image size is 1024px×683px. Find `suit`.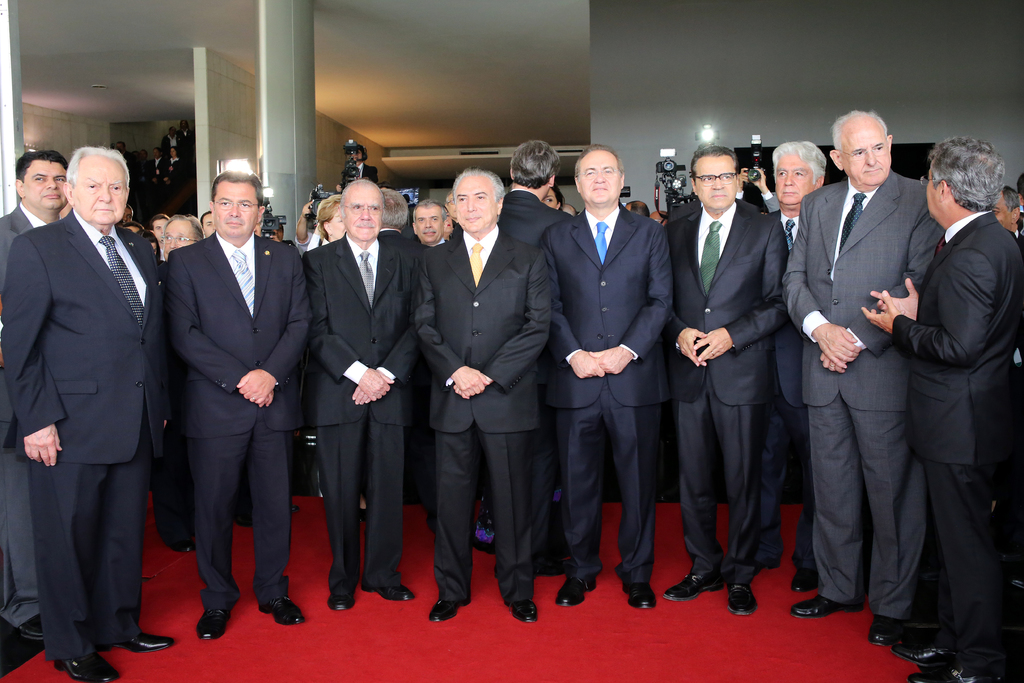
rect(667, 199, 788, 584).
